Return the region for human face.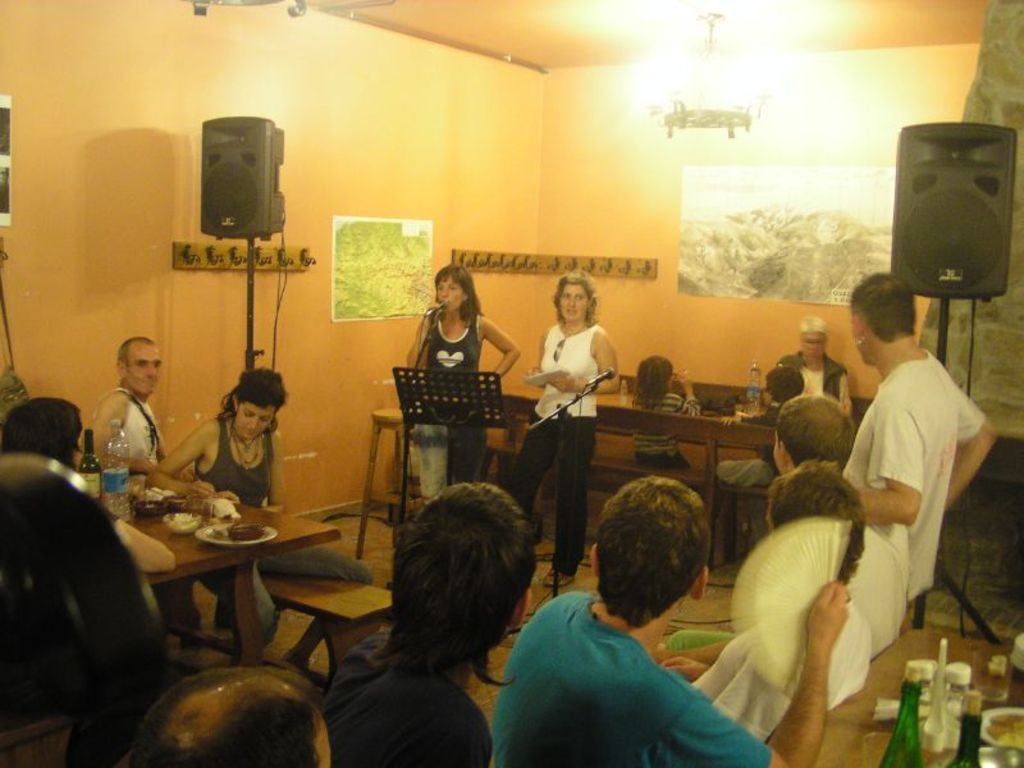
bbox=[242, 402, 275, 433].
